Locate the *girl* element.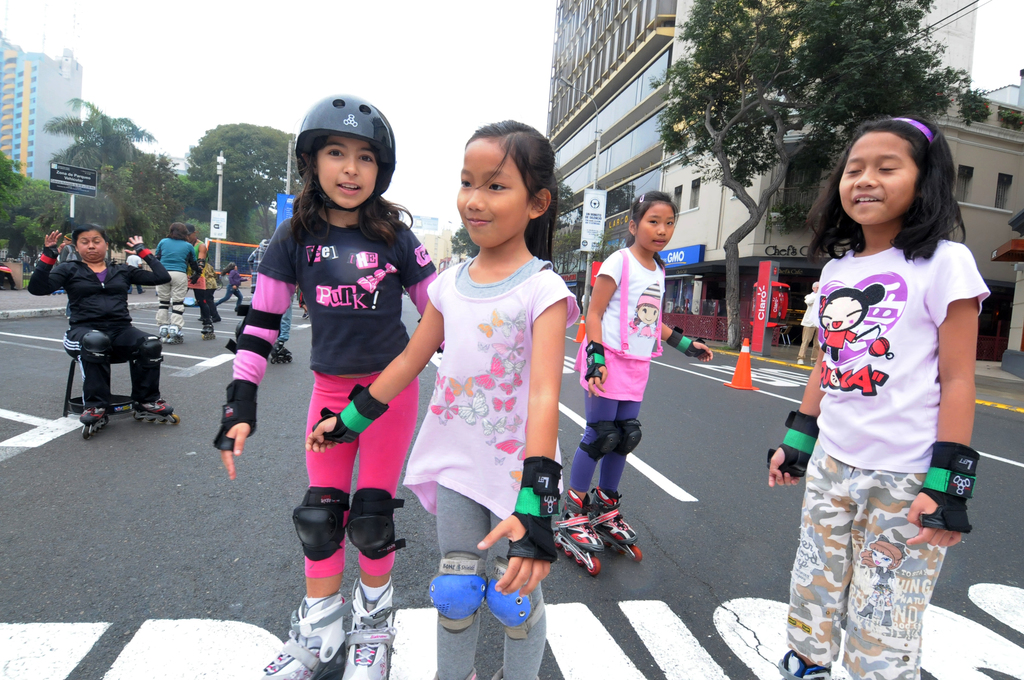
Element bbox: box=[766, 117, 981, 679].
